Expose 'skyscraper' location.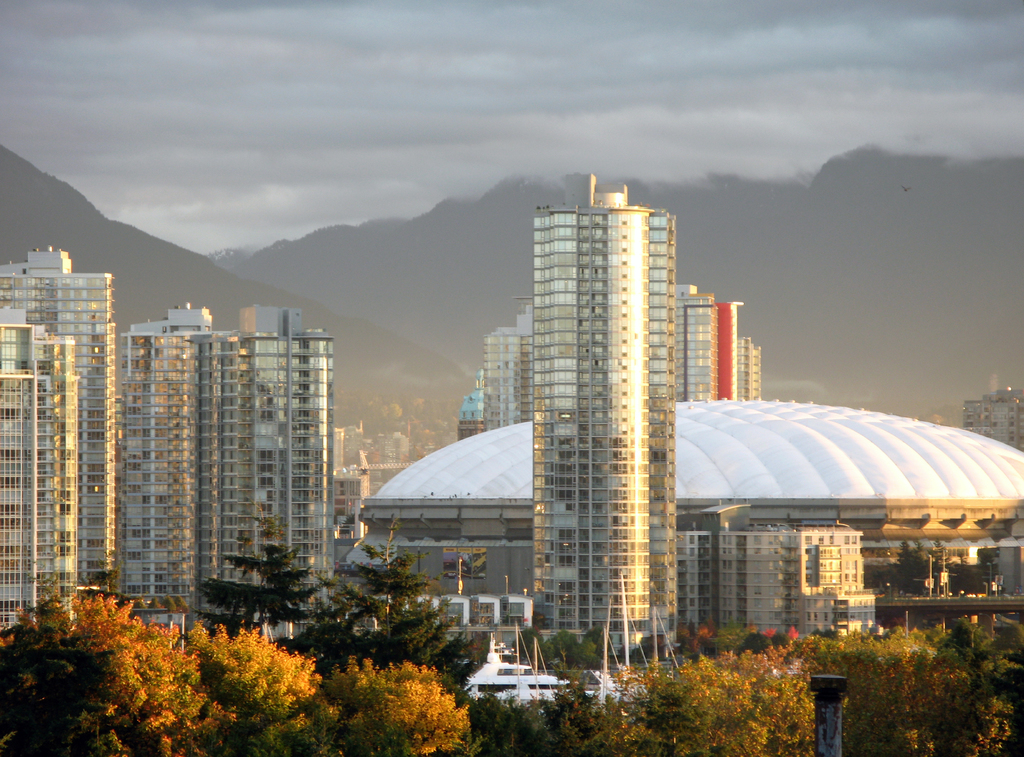
Exposed at rect(529, 165, 676, 662).
